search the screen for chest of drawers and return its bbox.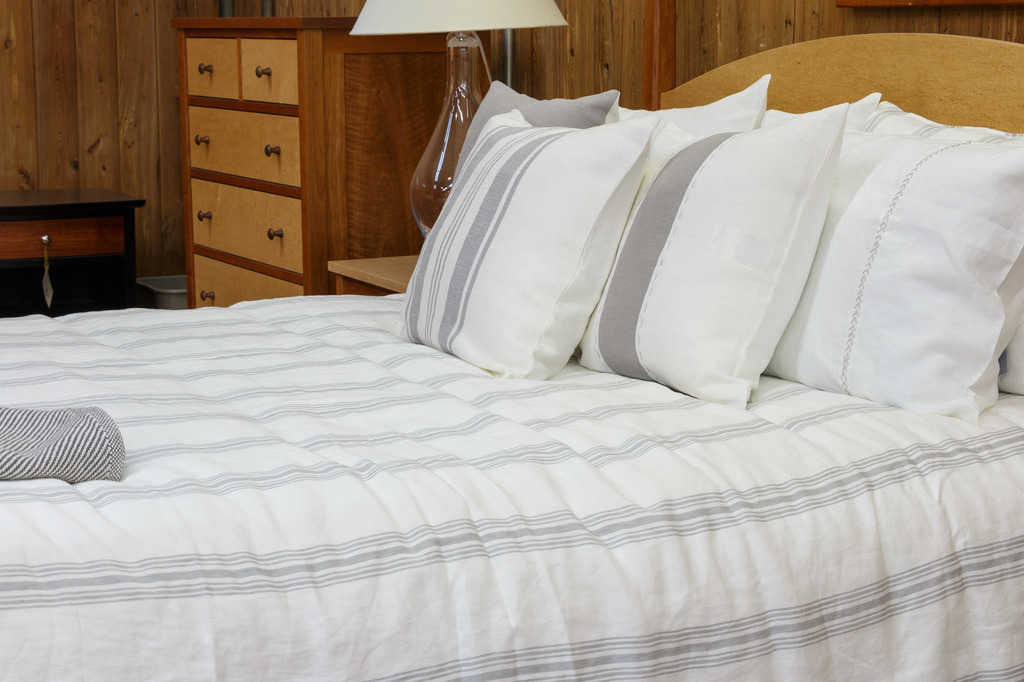
Found: bbox(169, 15, 444, 310).
